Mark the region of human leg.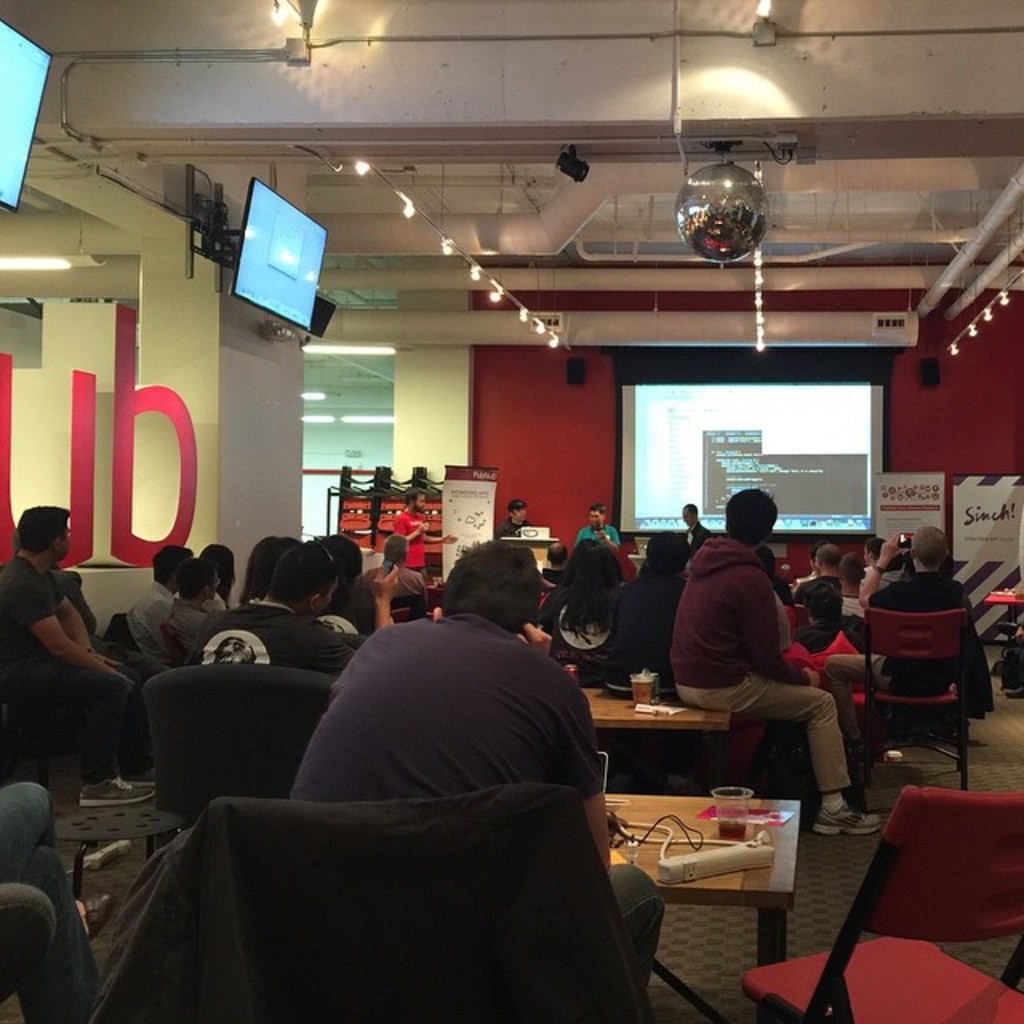
Region: box=[22, 848, 101, 1022].
